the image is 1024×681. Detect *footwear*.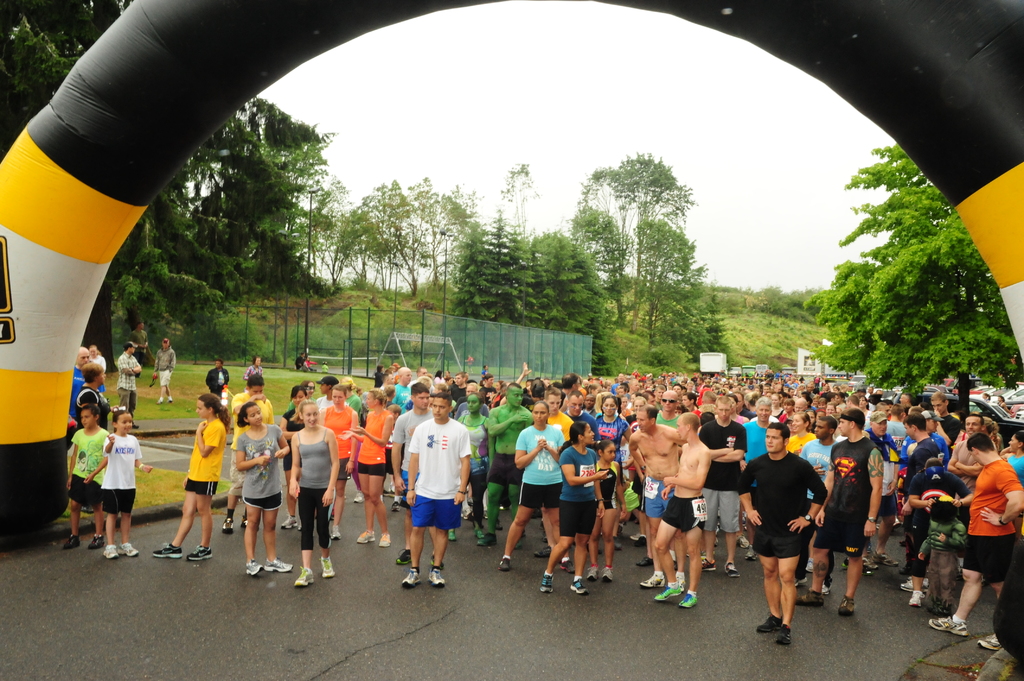
Detection: region(541, 573, 552, 592).
